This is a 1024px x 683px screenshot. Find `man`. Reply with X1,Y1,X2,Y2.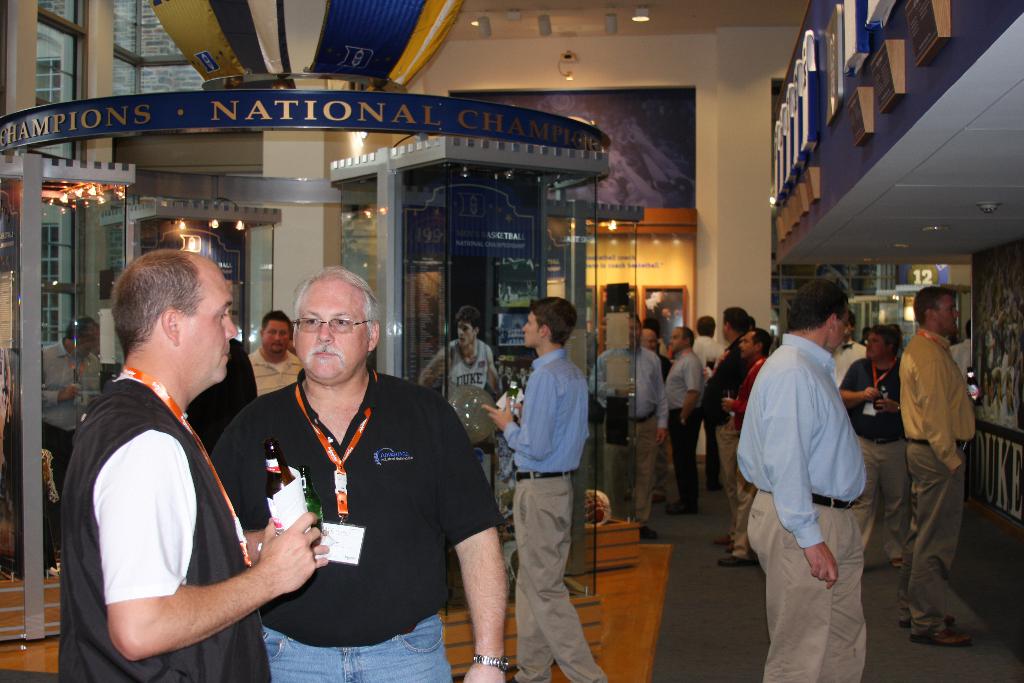
735,280,872,682.
